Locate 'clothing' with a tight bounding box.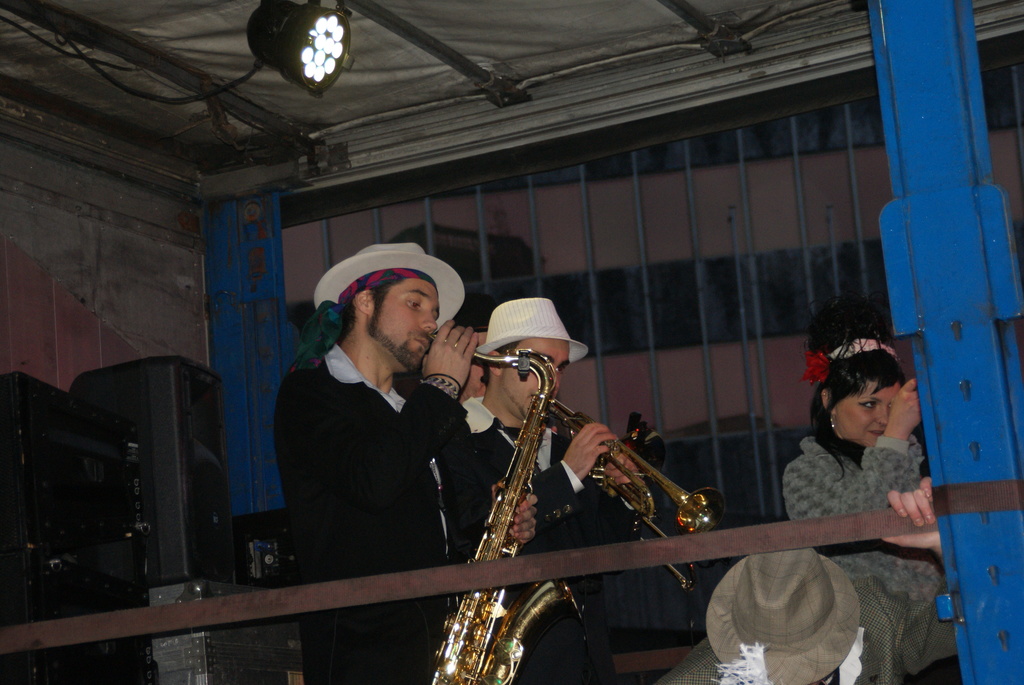
detection(790, 425, 941, 546).
